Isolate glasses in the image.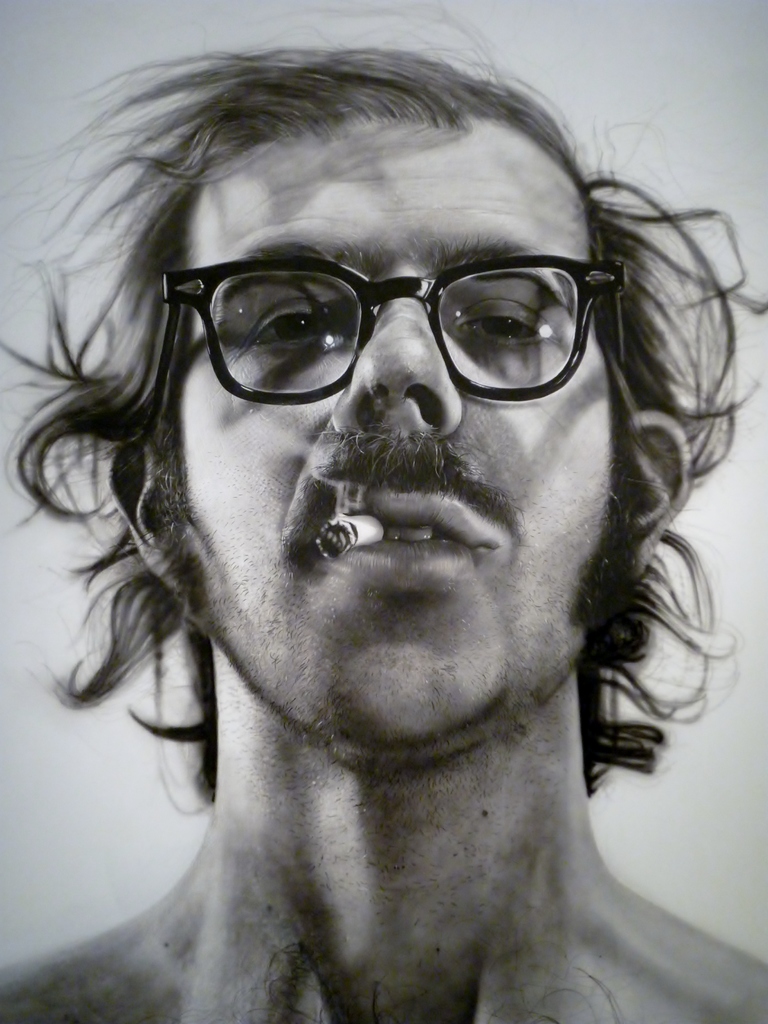
Isolated region: pyautogui.locateOnScreen(145, 247, 630, 448).
